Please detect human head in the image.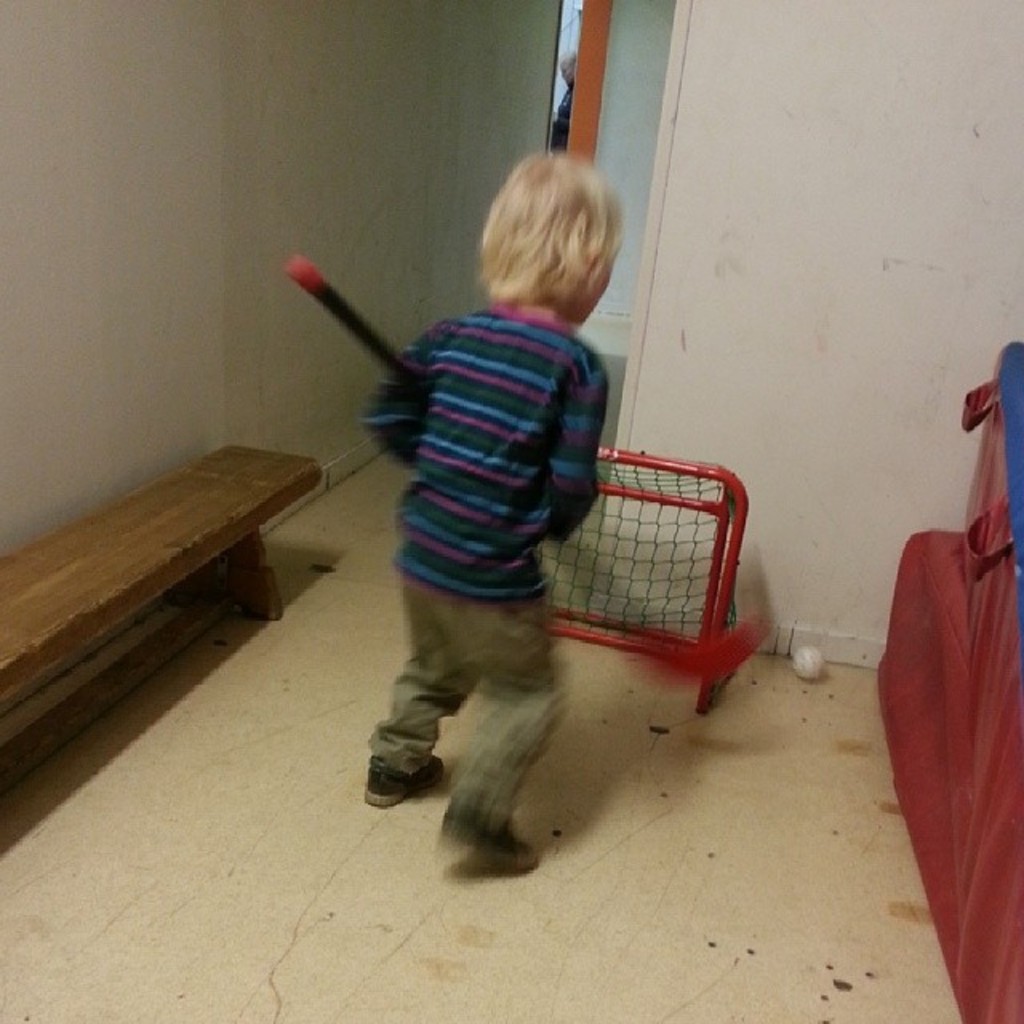
rect(453, 146, 638, 334).
